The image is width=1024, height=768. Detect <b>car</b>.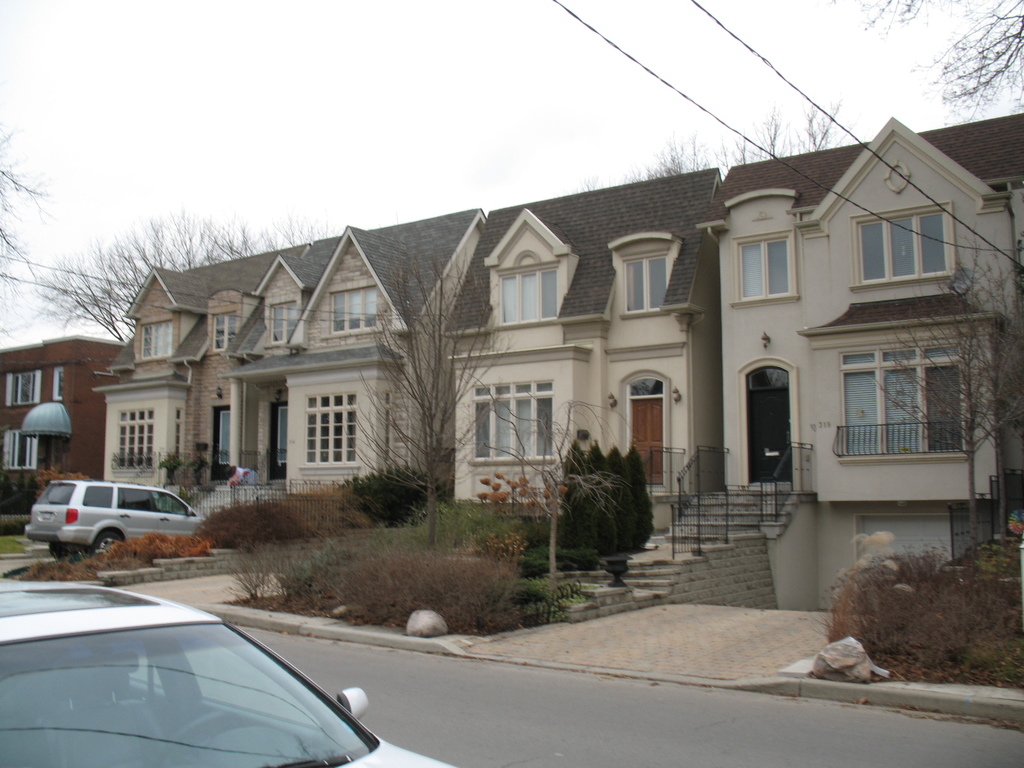
Detection: 24, 474, 200, 556.
